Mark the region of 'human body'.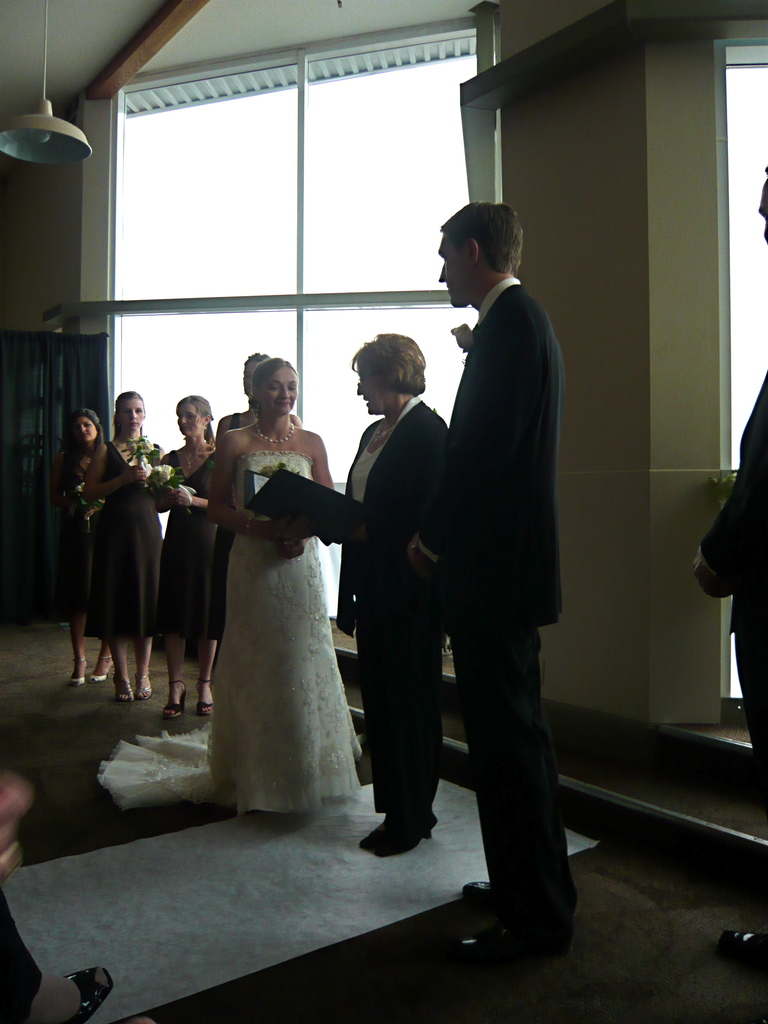
Region: BBox(381, 166, 562, 975).
